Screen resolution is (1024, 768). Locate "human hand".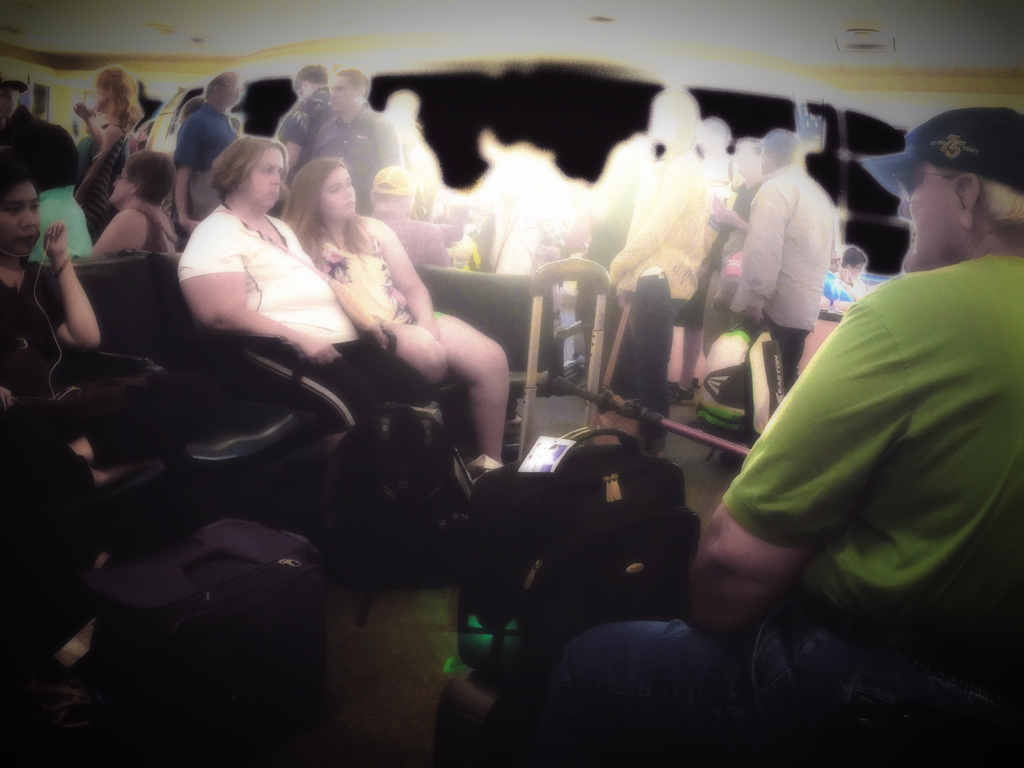
<region>838, 300, 859, 312</region>.
